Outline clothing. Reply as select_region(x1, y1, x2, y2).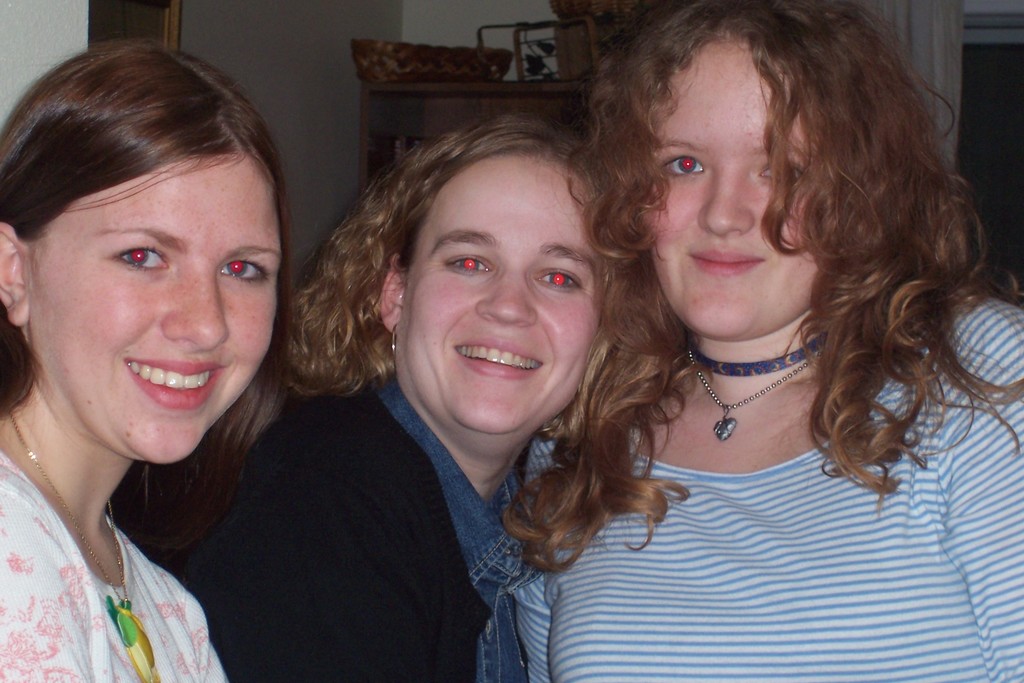
select_region(4, 482, 218, 673).
